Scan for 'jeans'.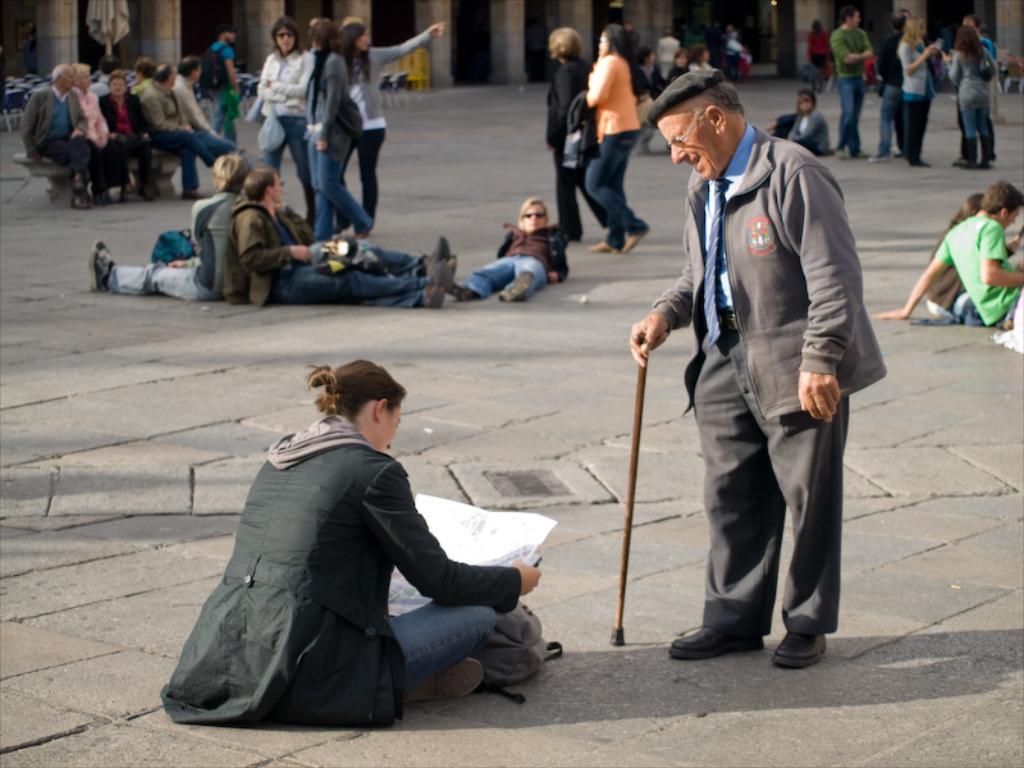
Scan result: {"left": 300, "top": 233, "right": 428, "bottom": 268}.
